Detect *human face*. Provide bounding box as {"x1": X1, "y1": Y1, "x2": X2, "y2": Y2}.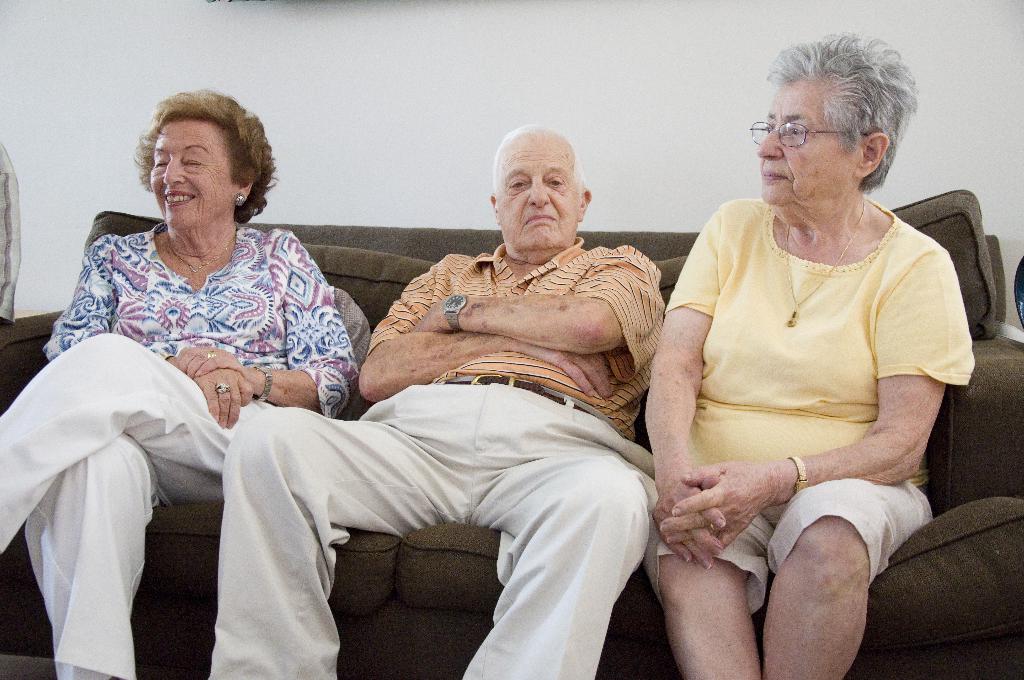
{"x1": 150, "y1": 114, "x2": 234, "y2": 230}.
